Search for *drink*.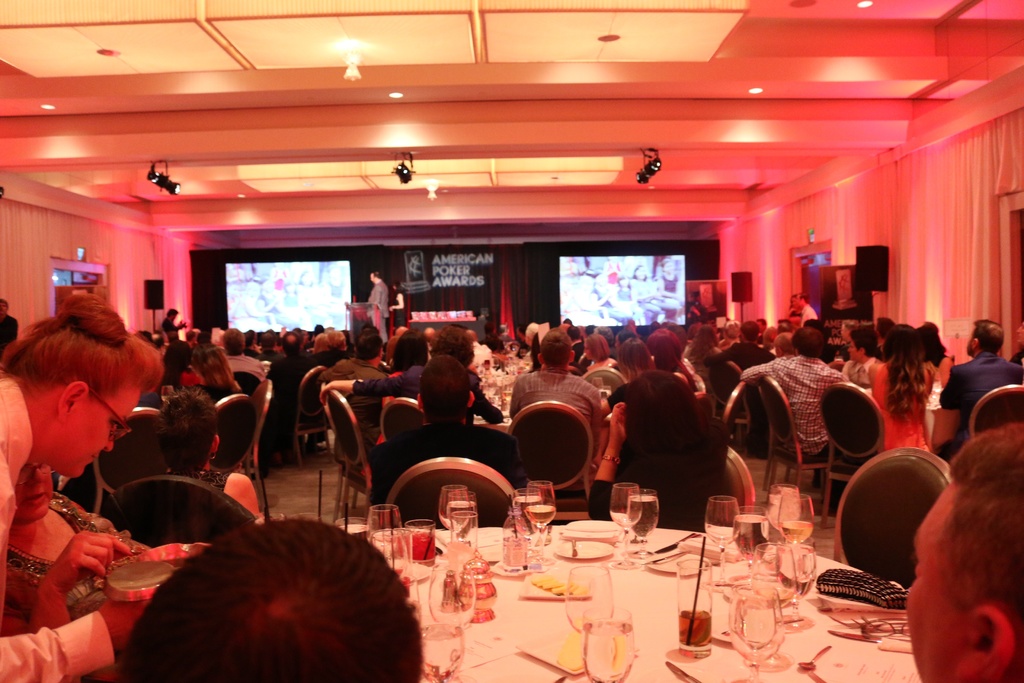
Found at <bbox>522, 501, 556, 531</bbox>.
